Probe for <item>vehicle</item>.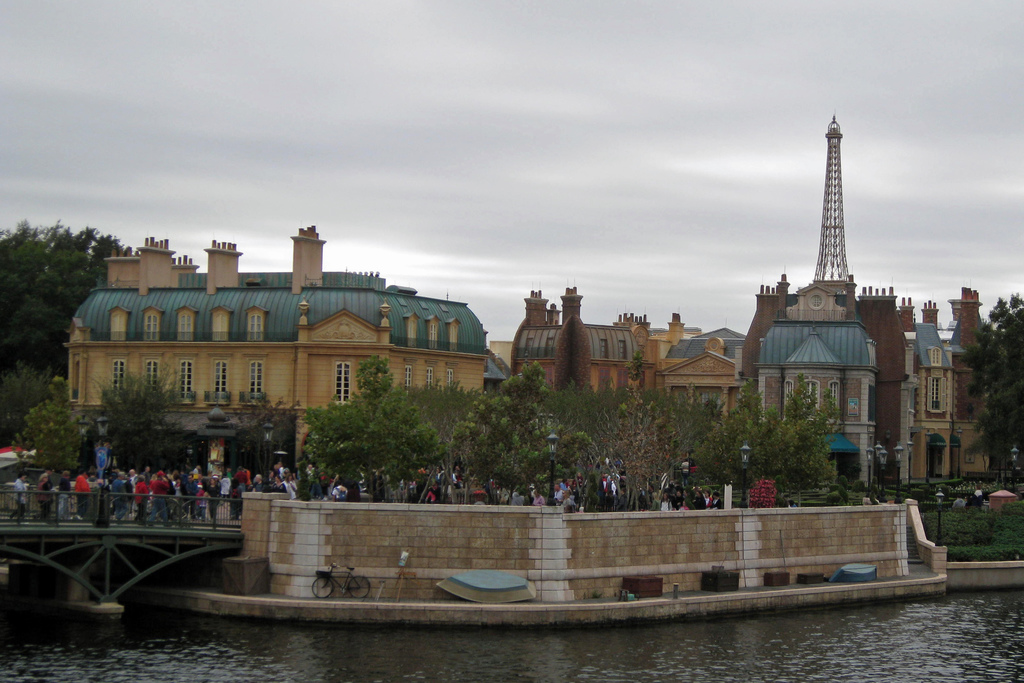
Probe result: x1=312 y1=564 x2=371 y2=600.
